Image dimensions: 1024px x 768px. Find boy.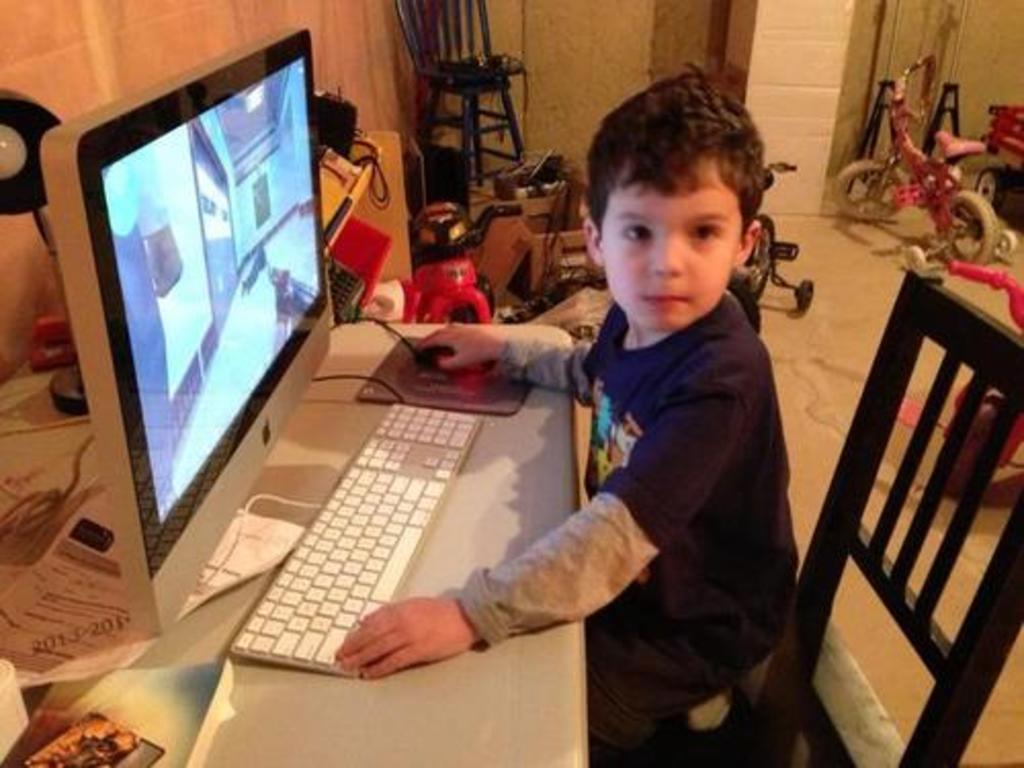
332 59 801 766.
